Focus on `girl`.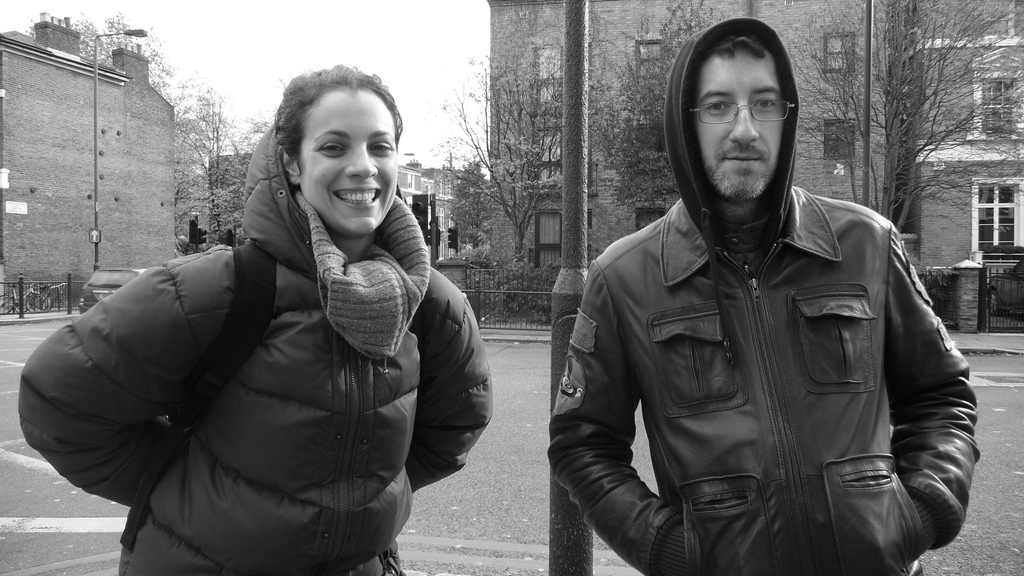
Focused at l=18, t=60, r=493, b=575.
